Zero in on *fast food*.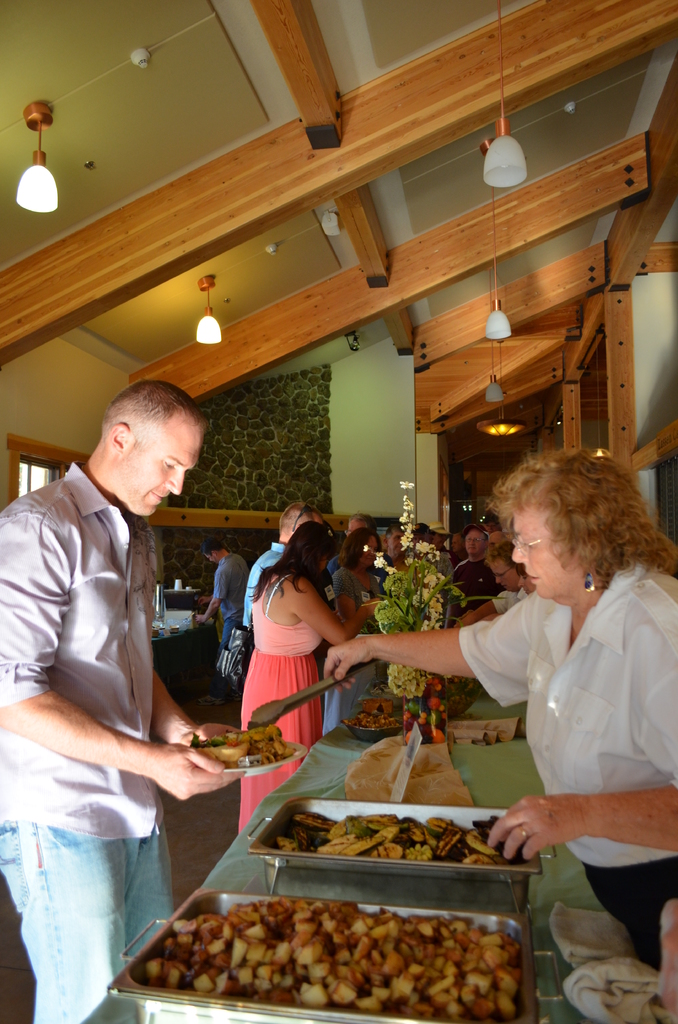
Zeroed in: [x1=275, y1=810, x2=530, y2=859].
